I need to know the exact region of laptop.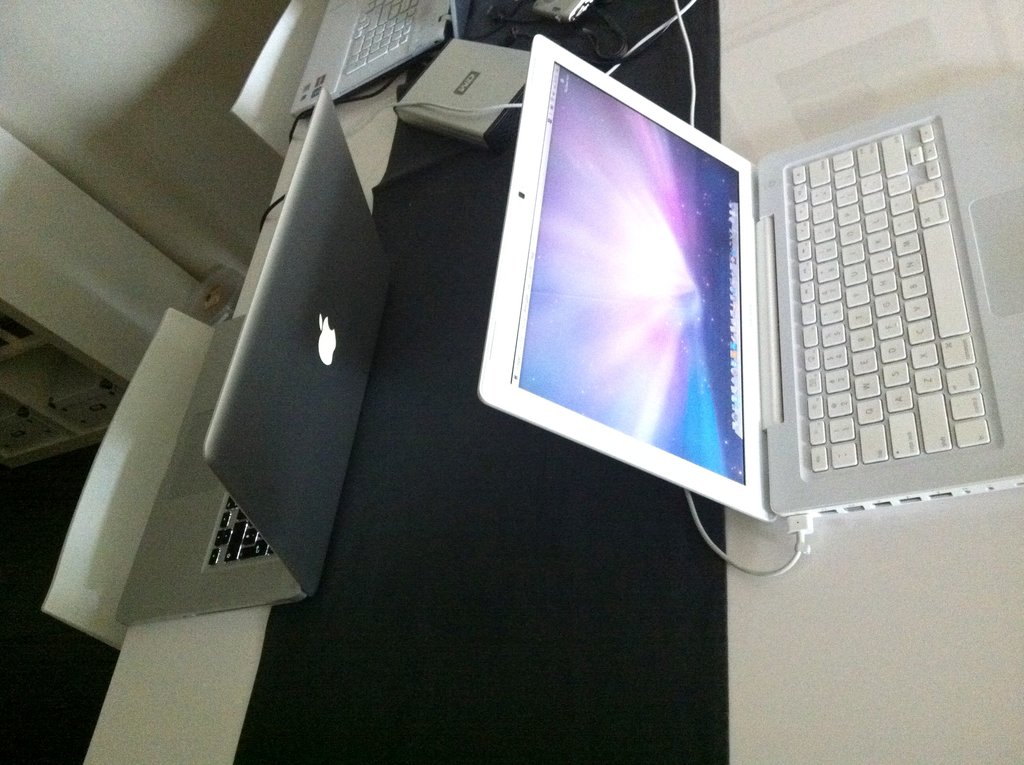
Region: box=[475, 29, 1023, 523].
